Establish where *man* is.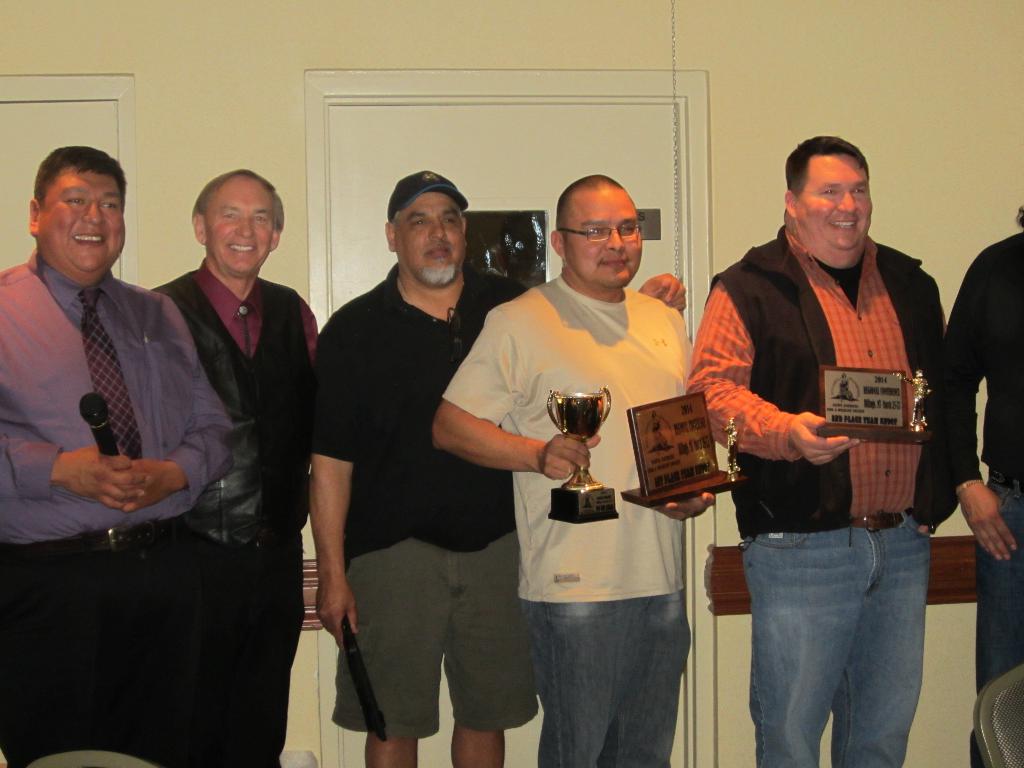
Established at (left=684, top=134, right=948, bottom=767).
